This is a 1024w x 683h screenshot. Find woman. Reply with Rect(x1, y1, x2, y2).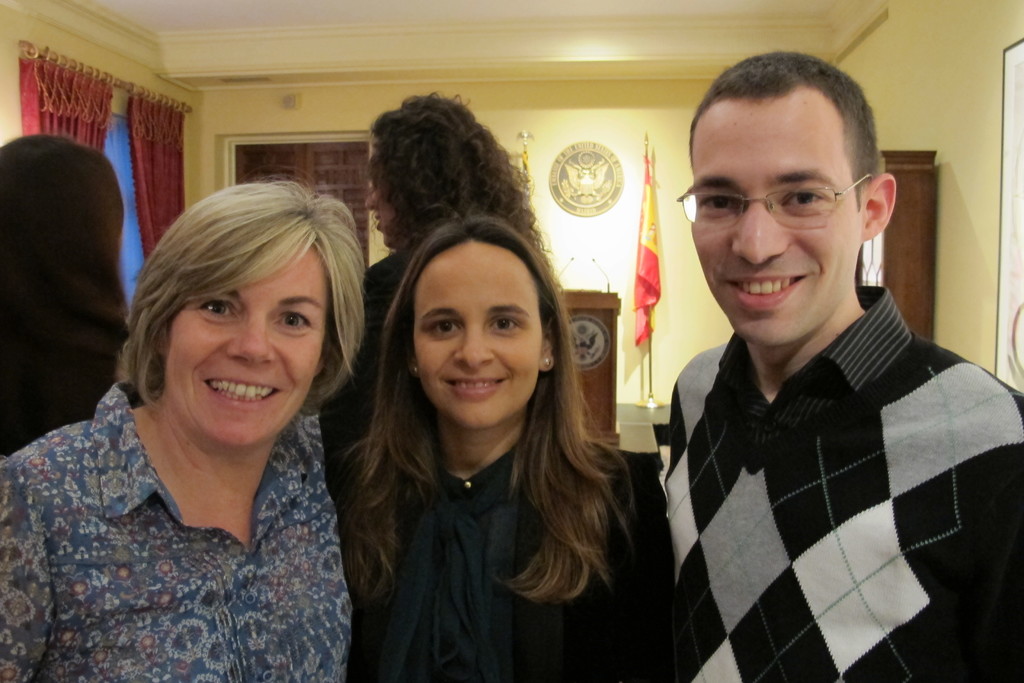
Rect(3, 118, 127, 461).
